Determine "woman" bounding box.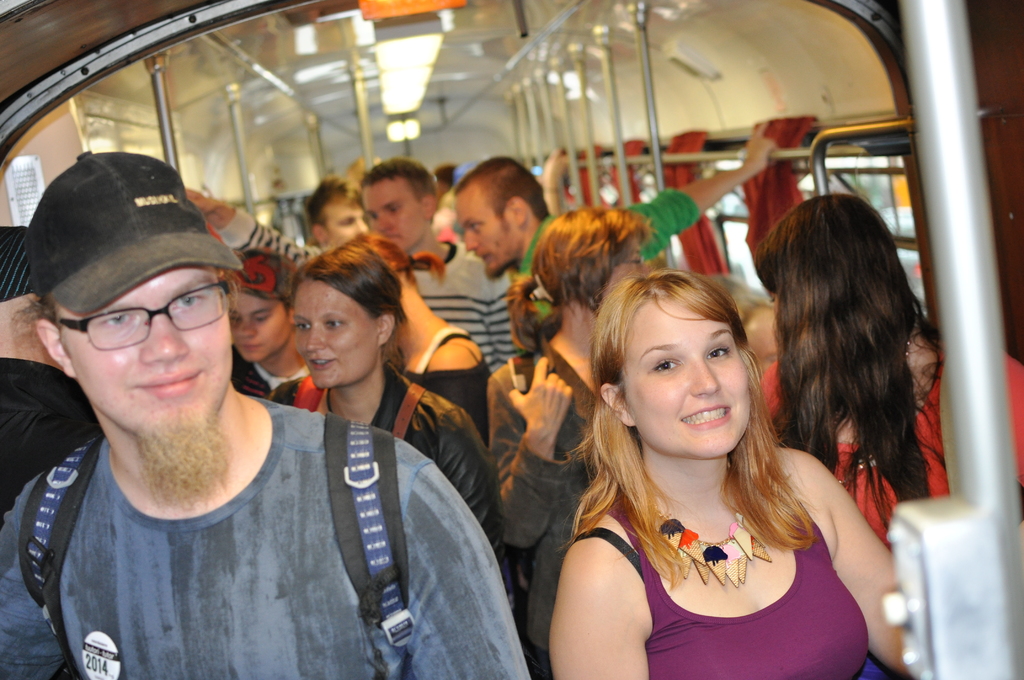
Determined: (550,270,916,679).
